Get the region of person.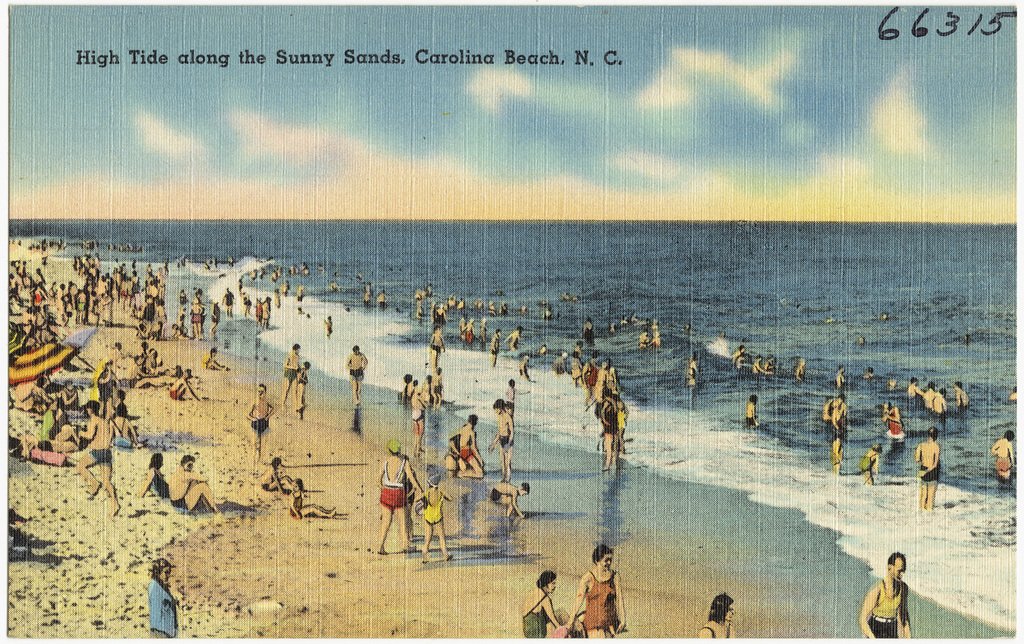
858 363 890 390.
